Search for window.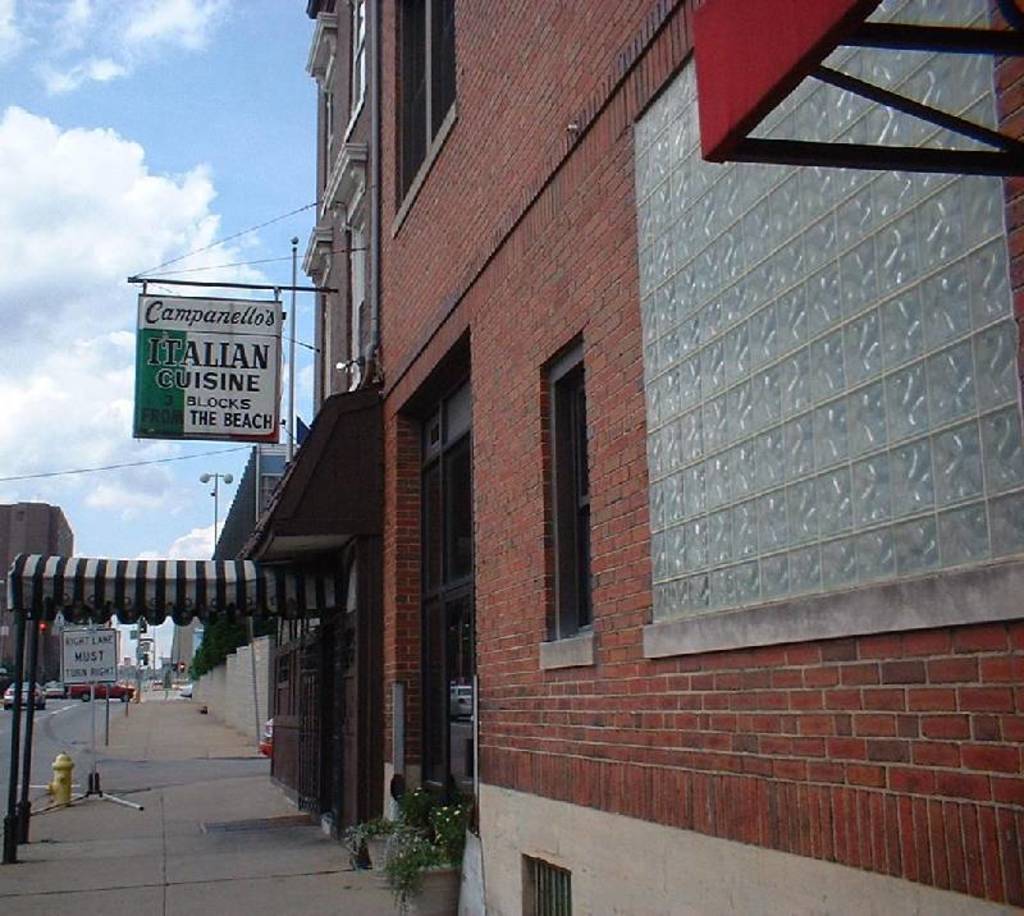
Found at box=[520, 847, 570, 915].
